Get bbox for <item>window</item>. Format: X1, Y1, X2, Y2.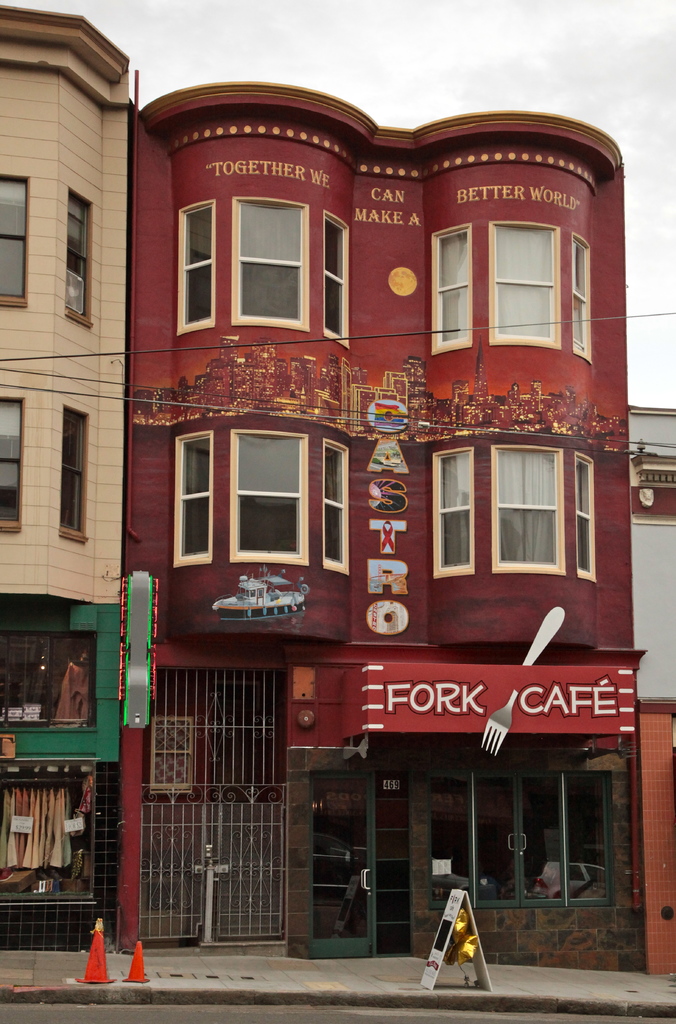
52, 186, 96, 335.
